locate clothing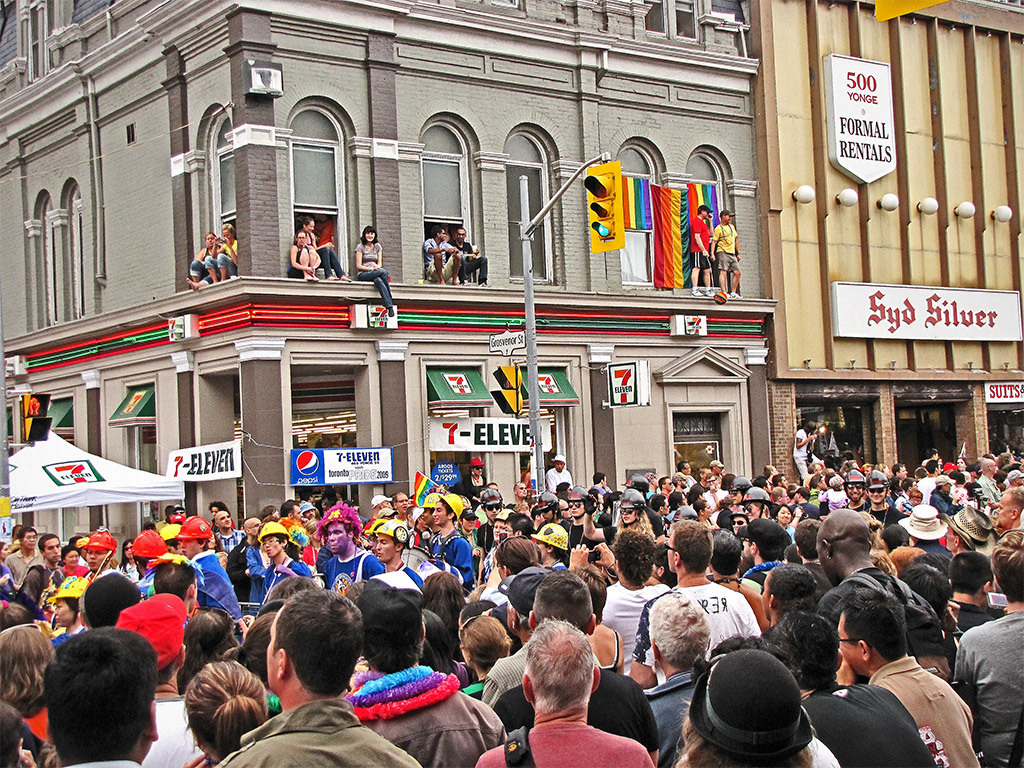
932, 493, 956, 516
